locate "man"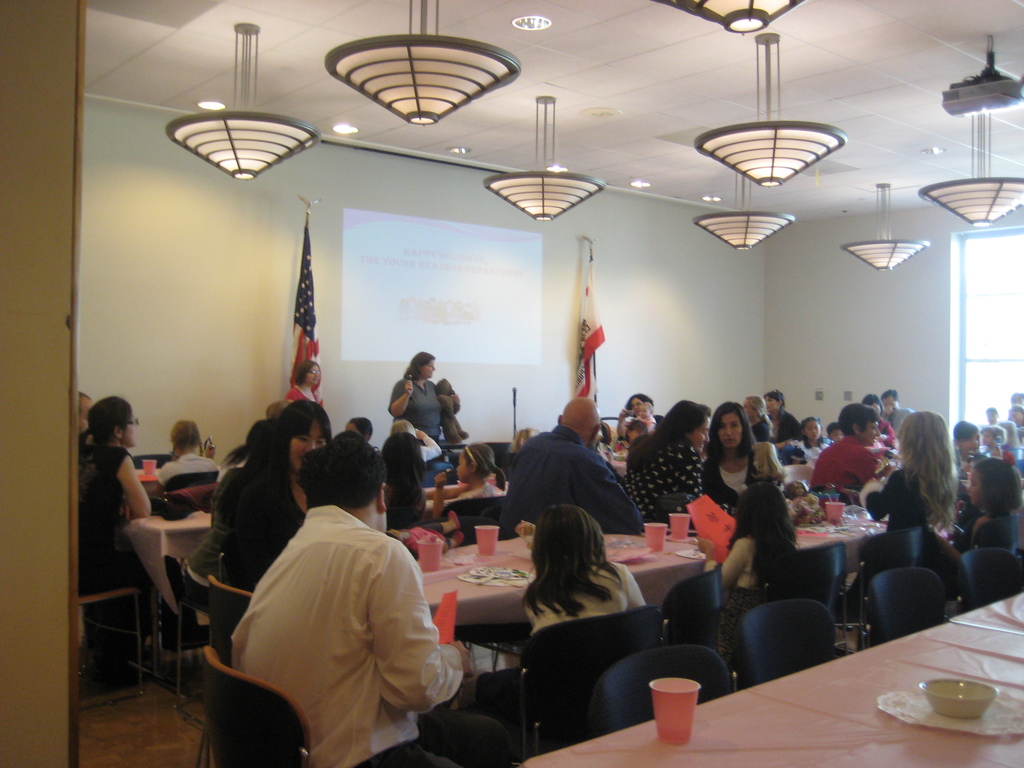
crop(212, 442, 461, 761)
